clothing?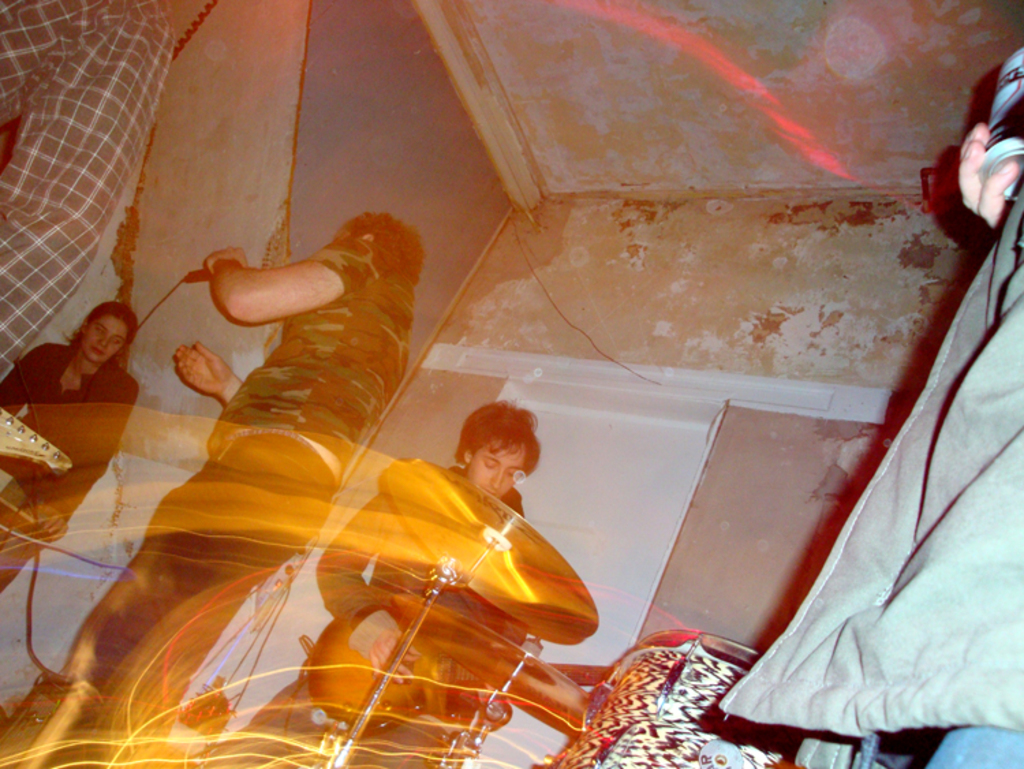
bbox=[0, 0, 176, 385]
